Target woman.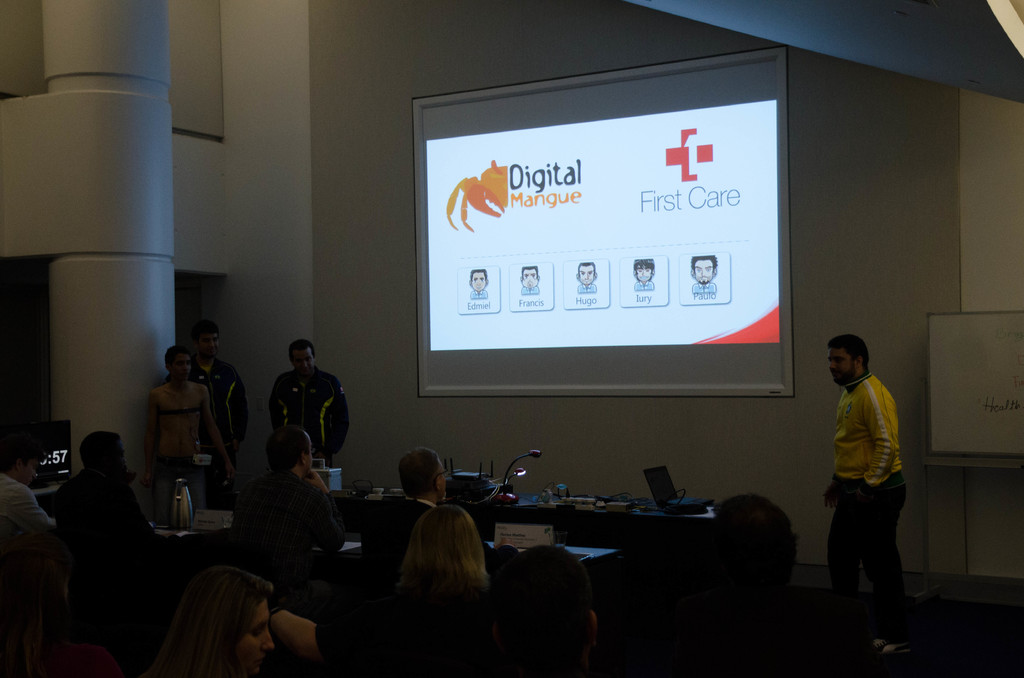
Target region: {"left": 365, "top": 494, "right": 507, "bottom": 645}.
